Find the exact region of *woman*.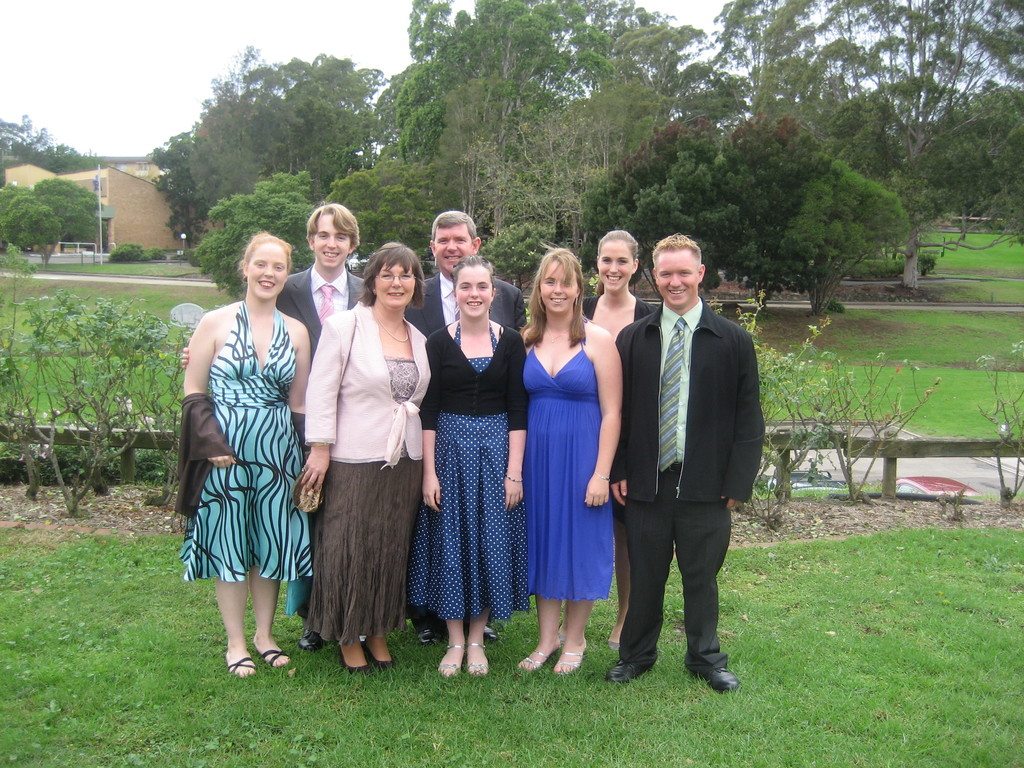
Exact region: box=[293, 241, 427, 672].
